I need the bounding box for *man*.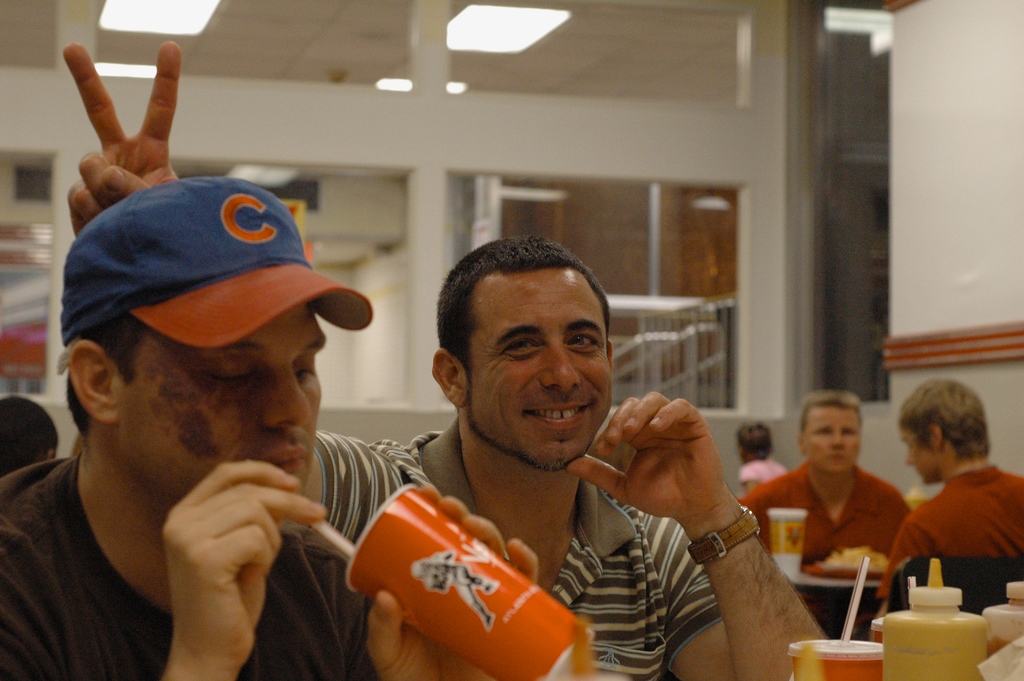
Here it is: rect(732, 389, 916, 568).
